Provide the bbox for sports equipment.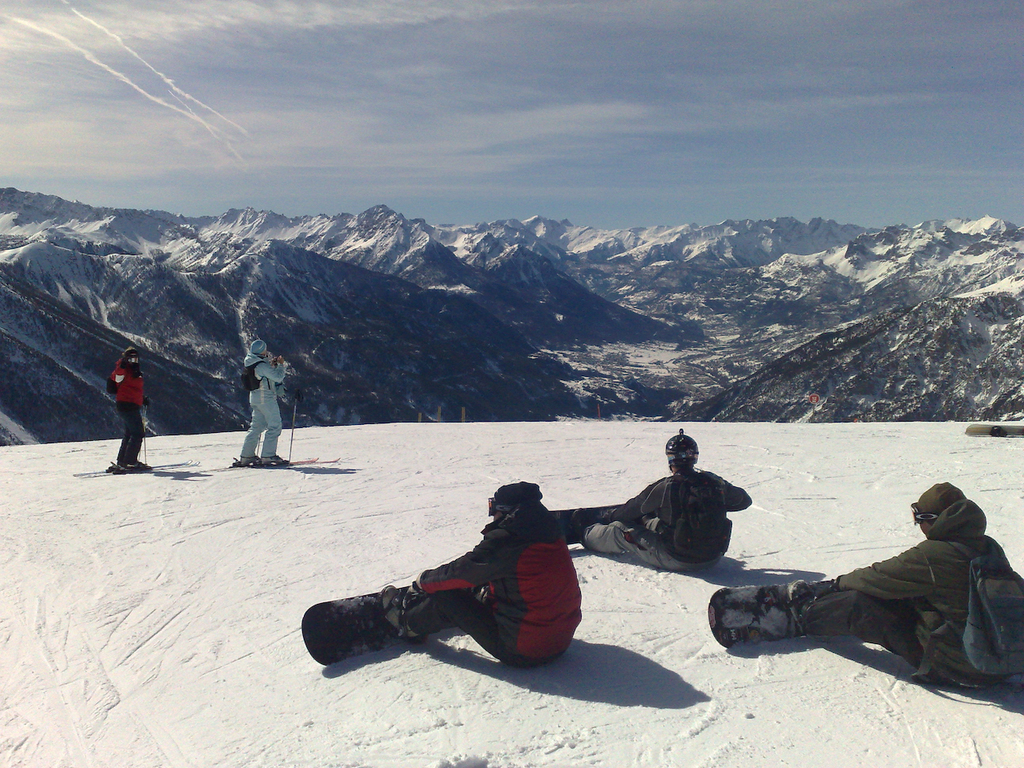
(908,502,938,530).
